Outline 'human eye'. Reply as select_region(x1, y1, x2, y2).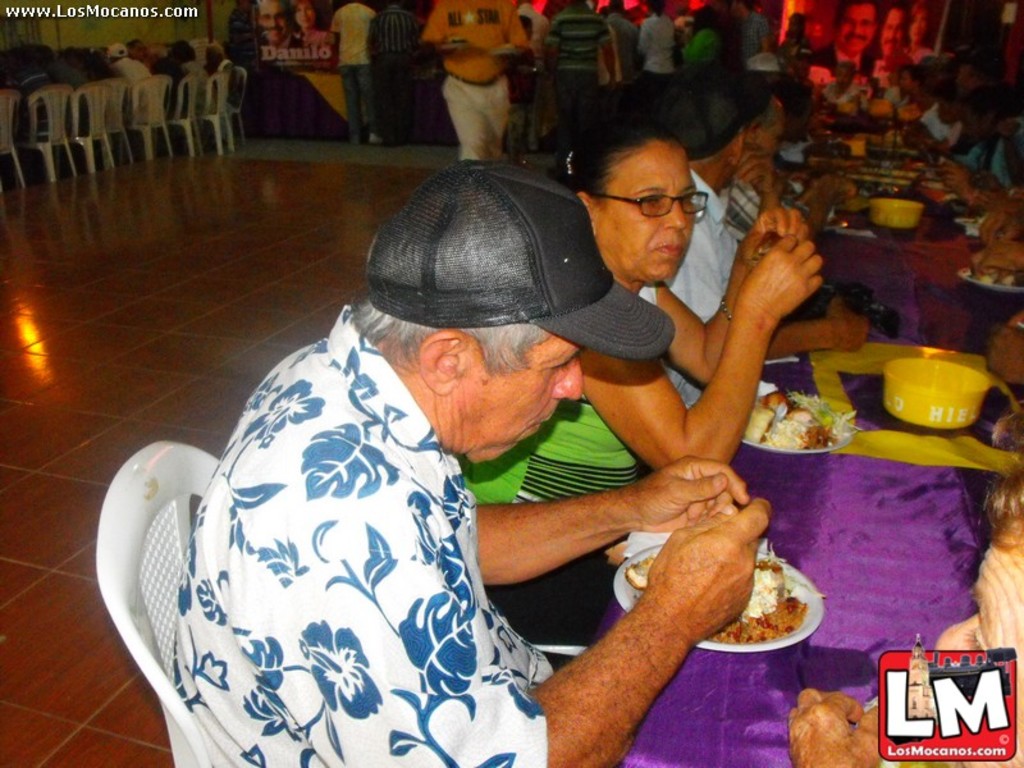
select_region(910, 14, 918, 24).
